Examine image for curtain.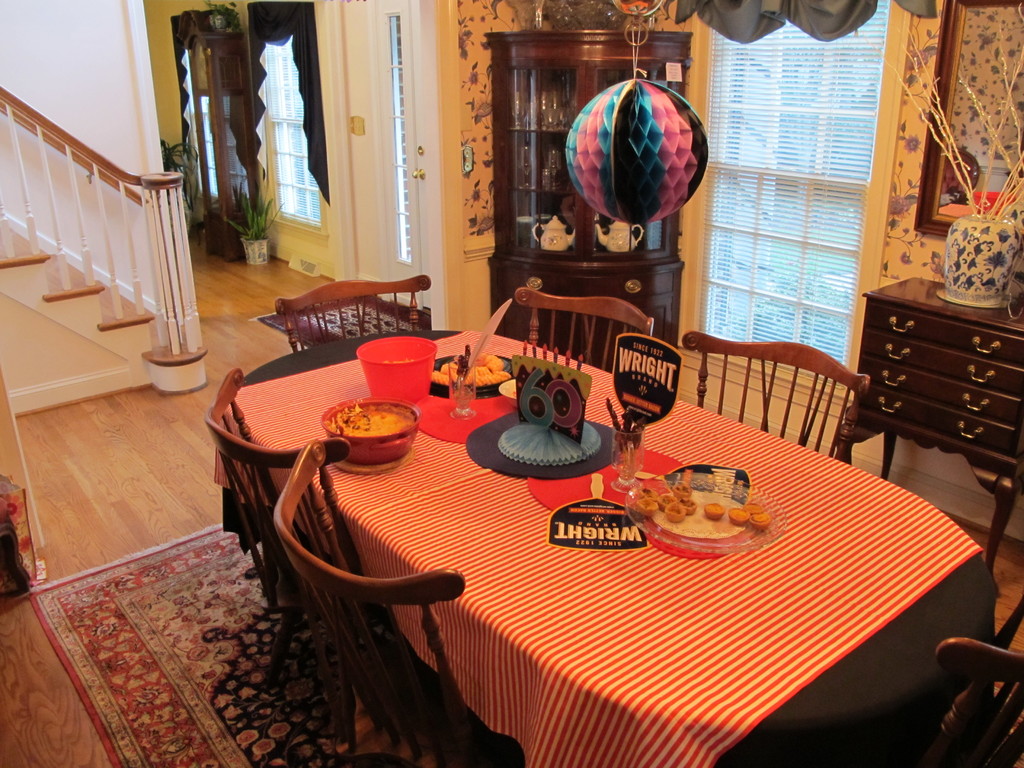
Examination result: l=248, t=0, r=334, b=205.
